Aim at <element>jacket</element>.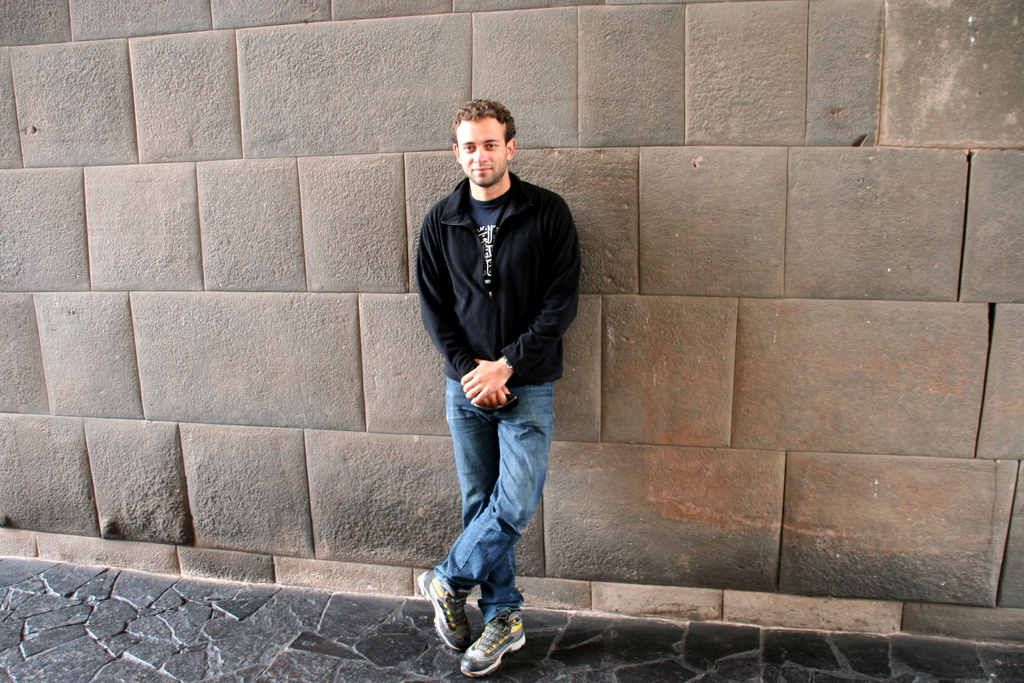
Aimed at [396, 133, 584, 405].
